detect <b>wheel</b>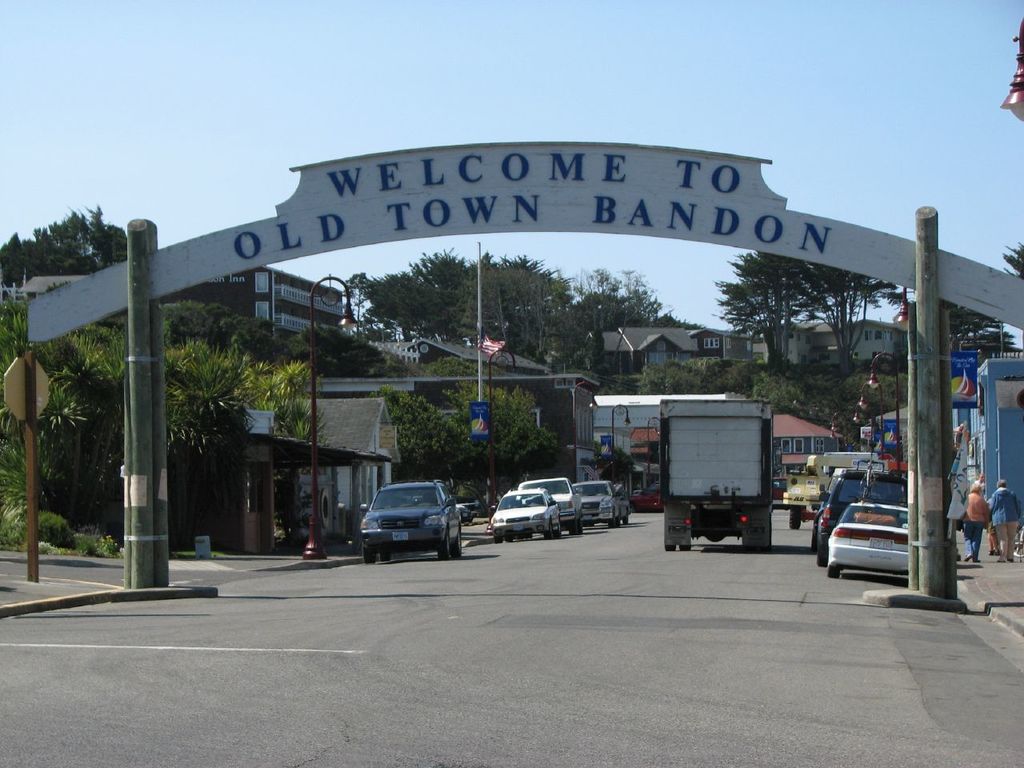
<bbox>557, 519, 565, 538</bbox>
